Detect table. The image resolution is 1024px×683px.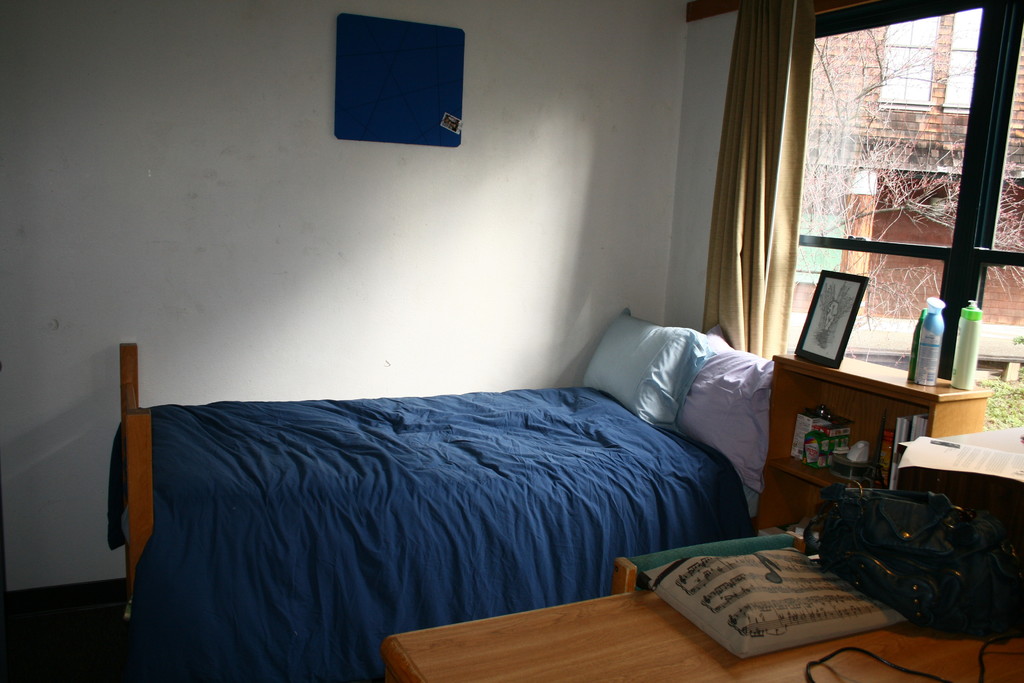
{"left": 758, "top": 356, "right": 987, "bottom": 525}.
